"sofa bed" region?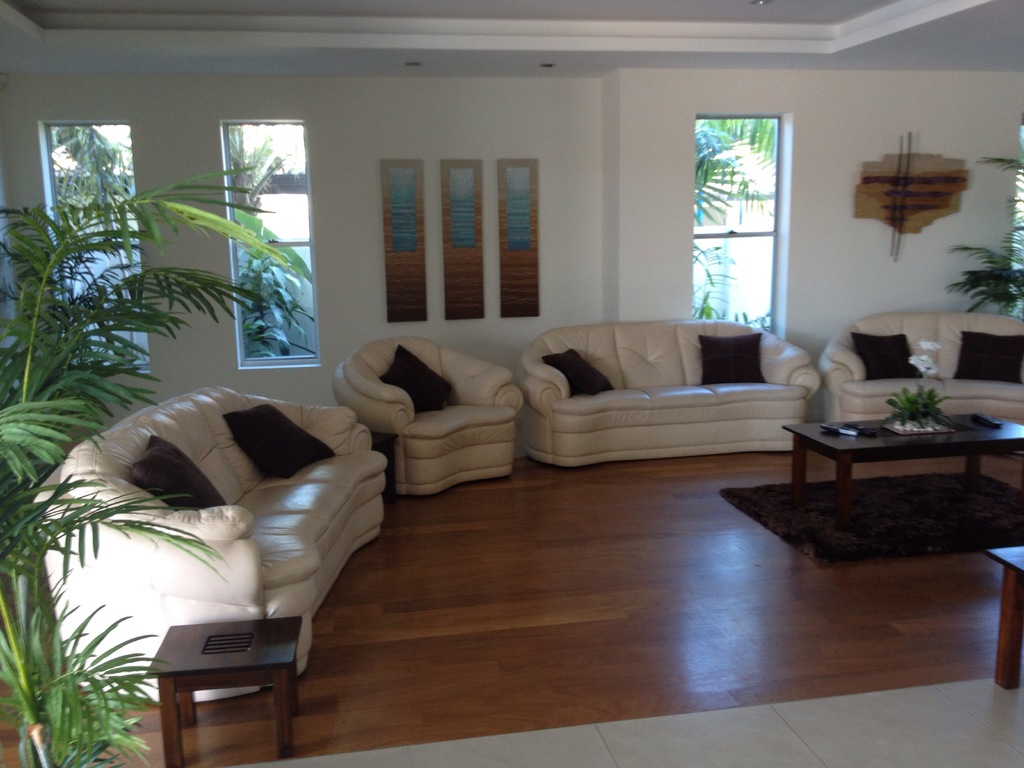
bbox(524, 320, 822, 474)
